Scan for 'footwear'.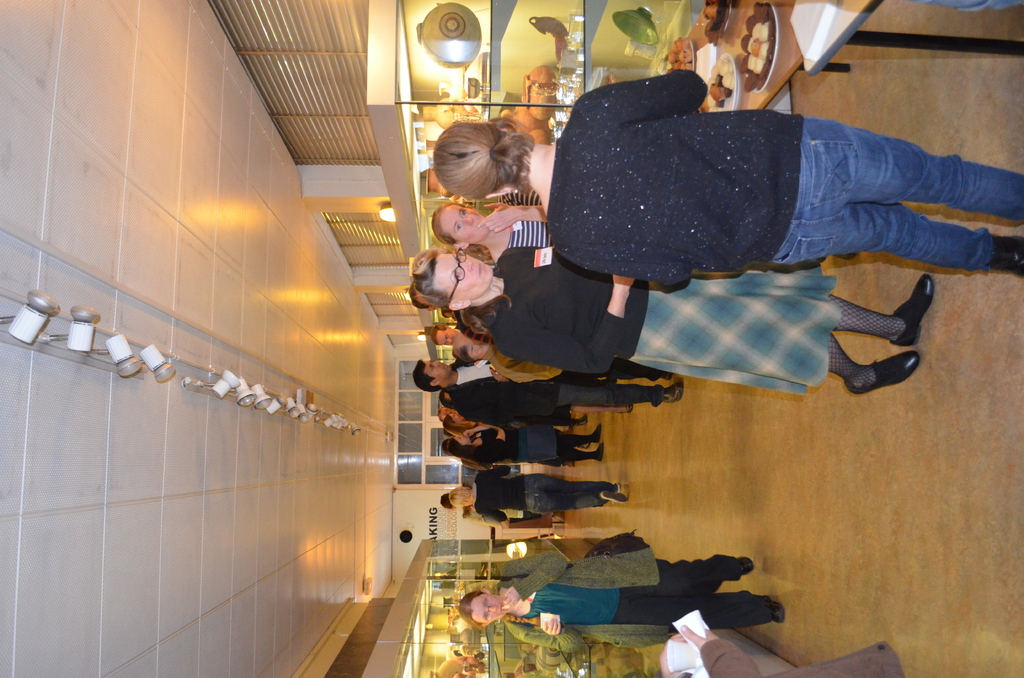
Scan result: bbox(591, 423, 601, 447).
